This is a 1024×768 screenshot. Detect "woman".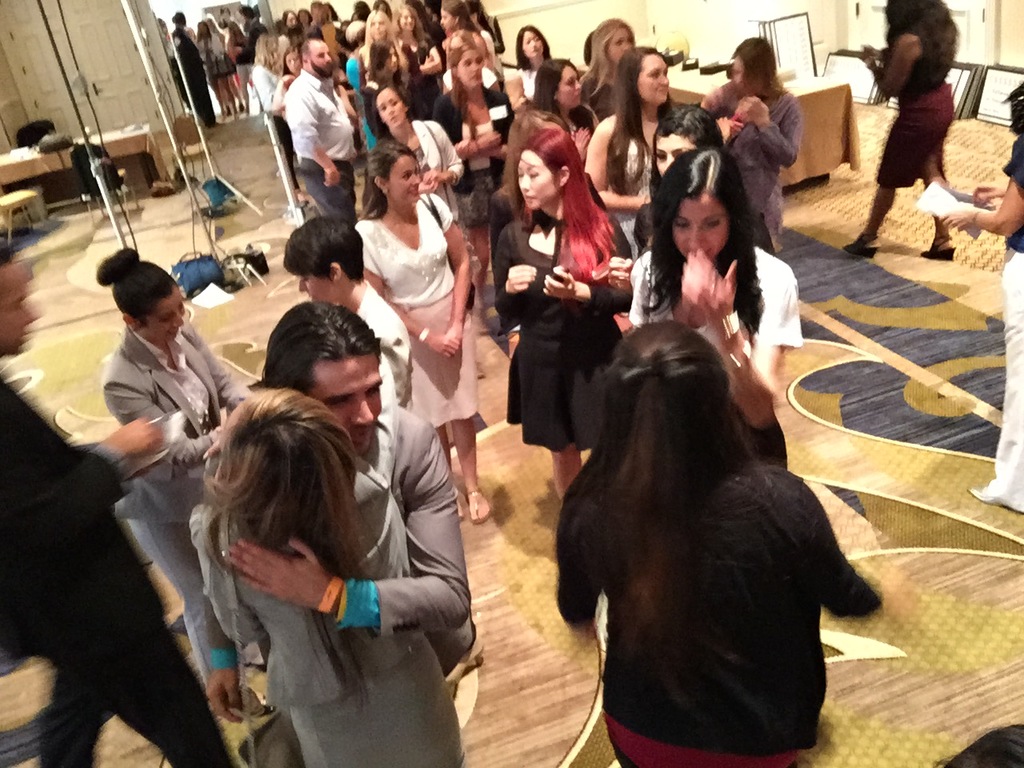
rect(345, 134, 492, 530).
